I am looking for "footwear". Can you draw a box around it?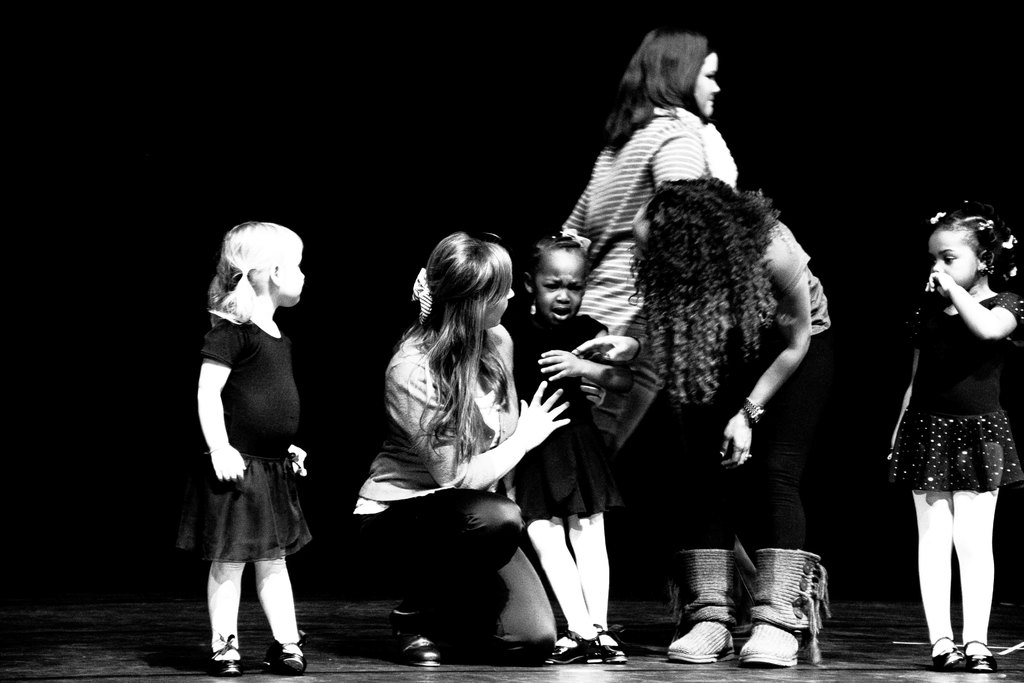
Sure, the bounding box is region(748, 557, 838, 676).
